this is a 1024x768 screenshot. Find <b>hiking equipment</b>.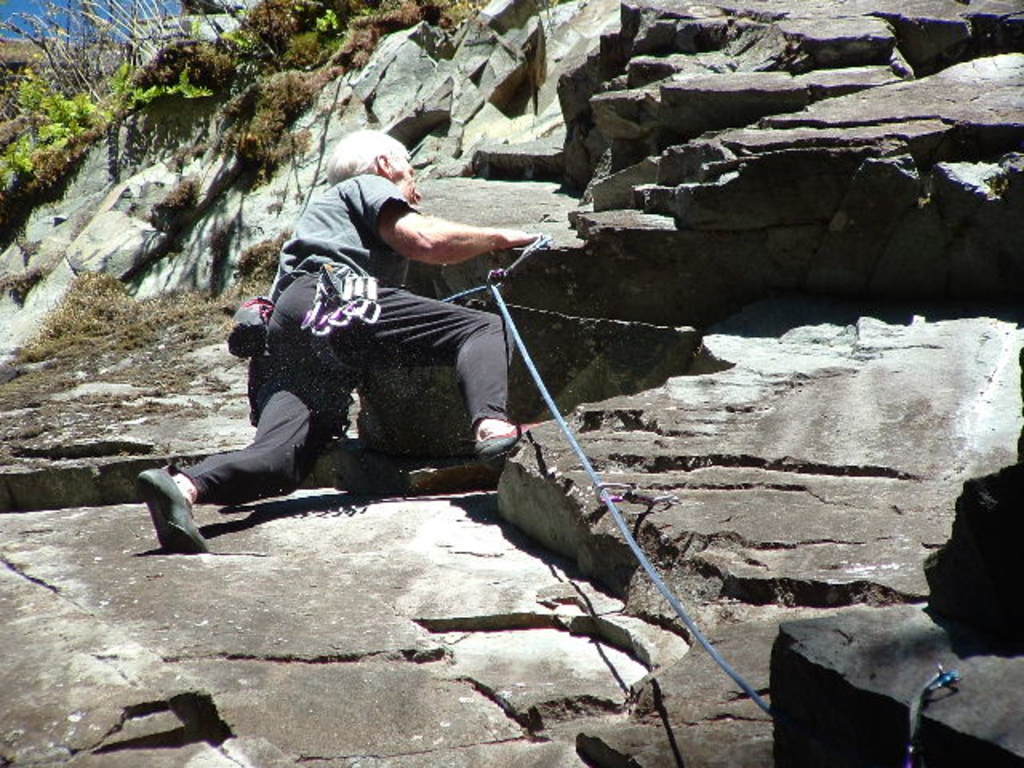
Bounding box: <region>472, 418, 560, 472</region>.
